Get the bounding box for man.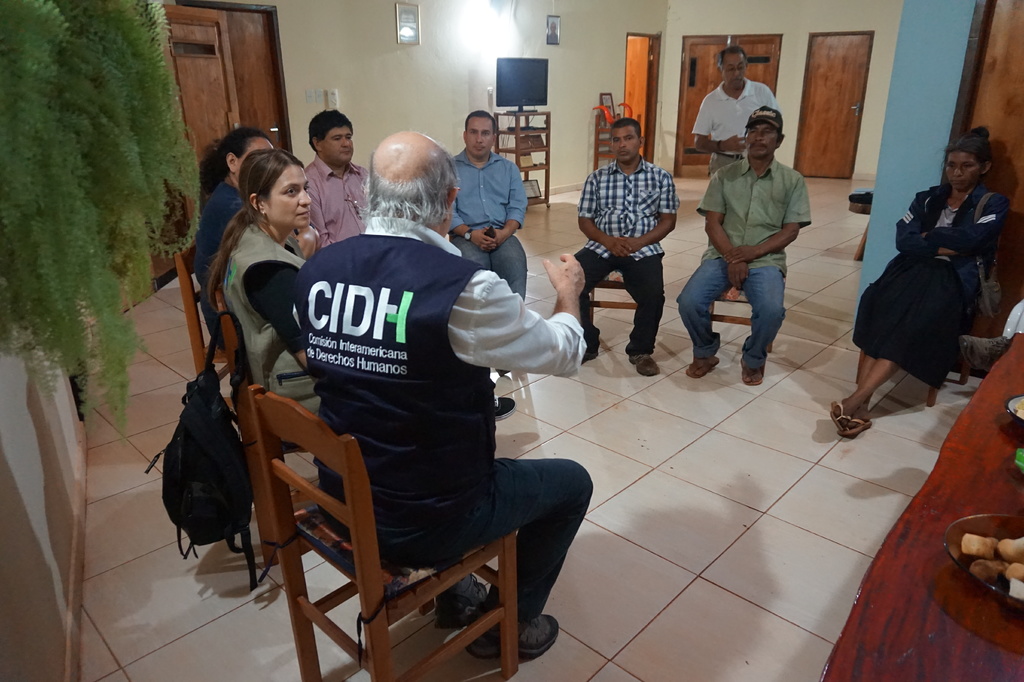
(left=573, top=117, right=682, bottom=377).
